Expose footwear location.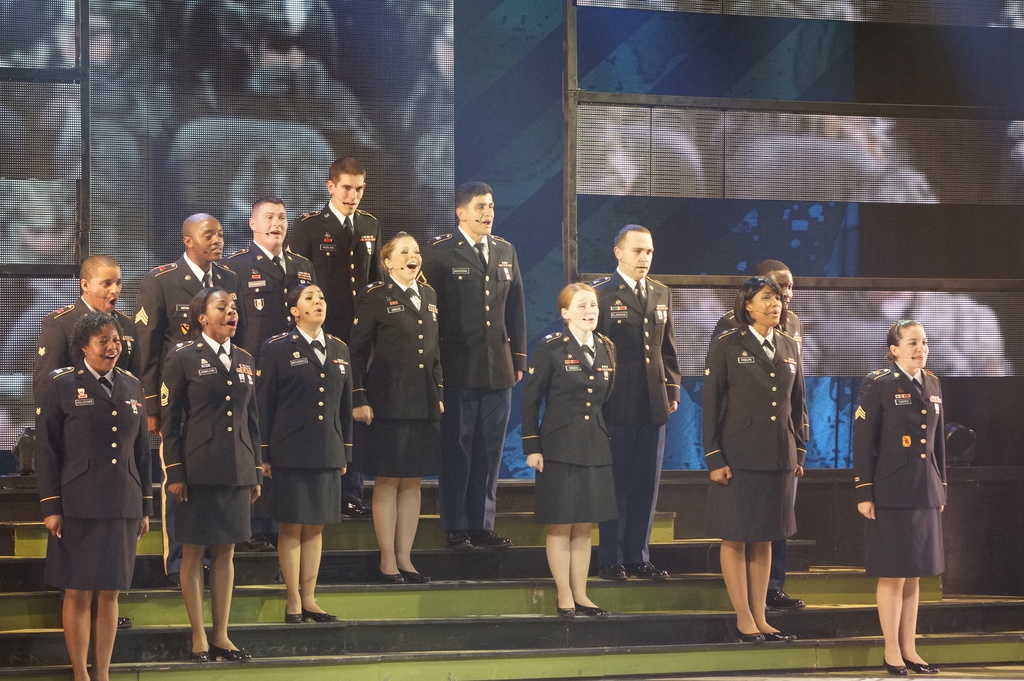
Exposed at (376, 571, 407, 589).
